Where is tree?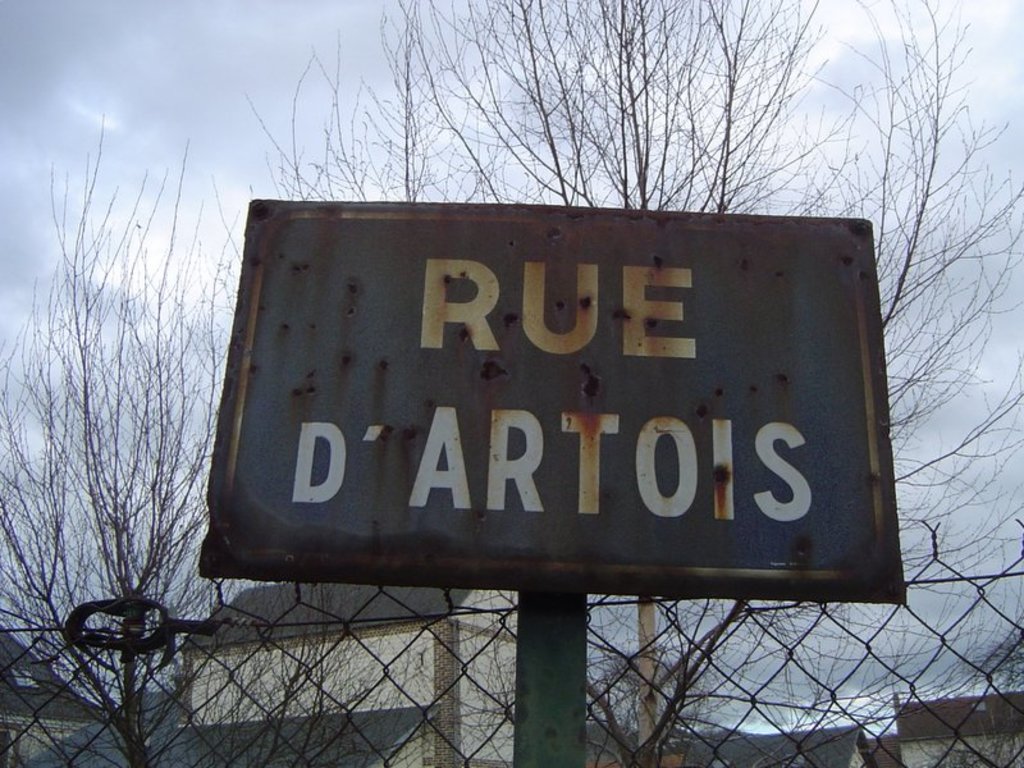
select_region(0, 90, 228, 765).
